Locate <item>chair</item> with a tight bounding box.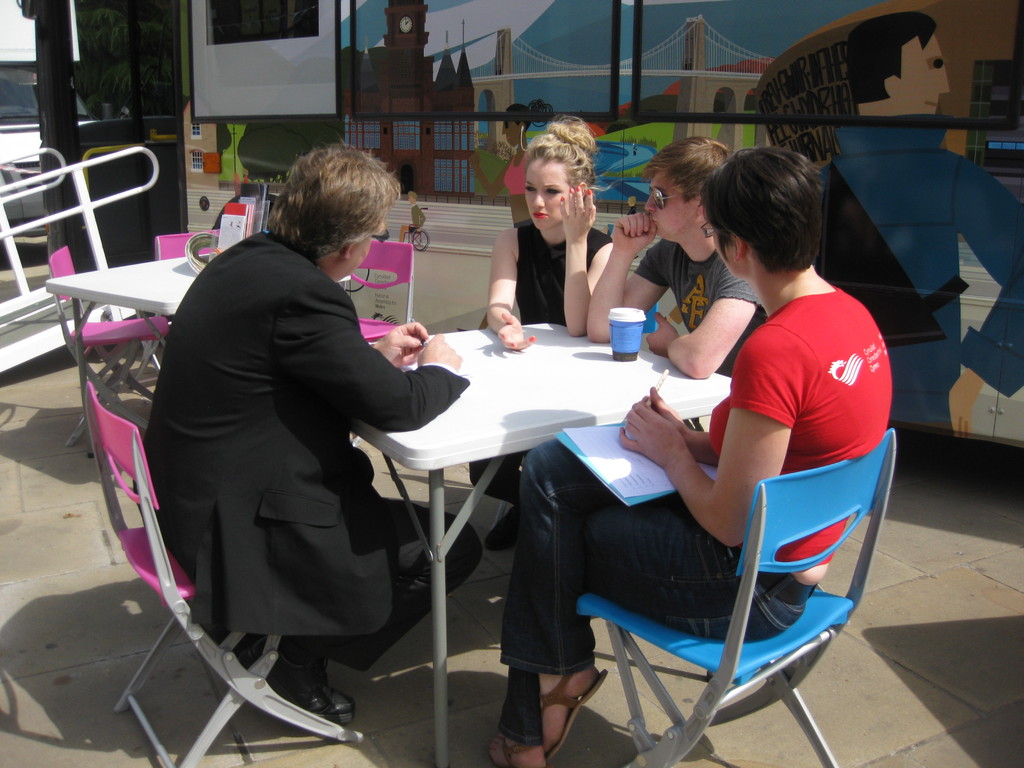
pyautogui.locateOnScreen(483, 300, 664, 536).
